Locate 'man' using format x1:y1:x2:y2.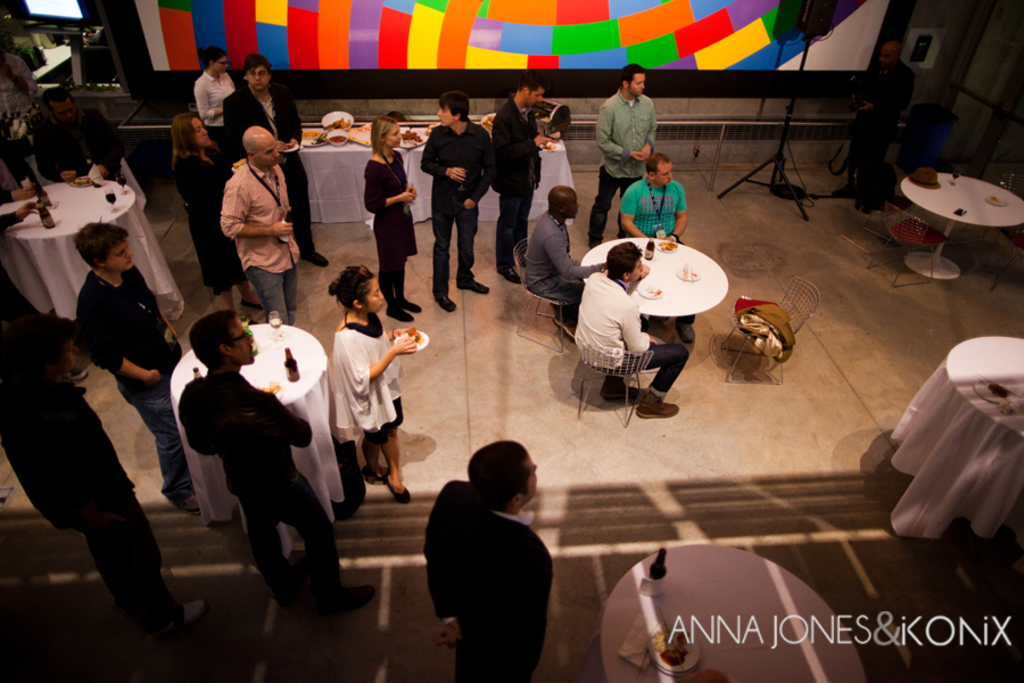
181:308:375:617.
